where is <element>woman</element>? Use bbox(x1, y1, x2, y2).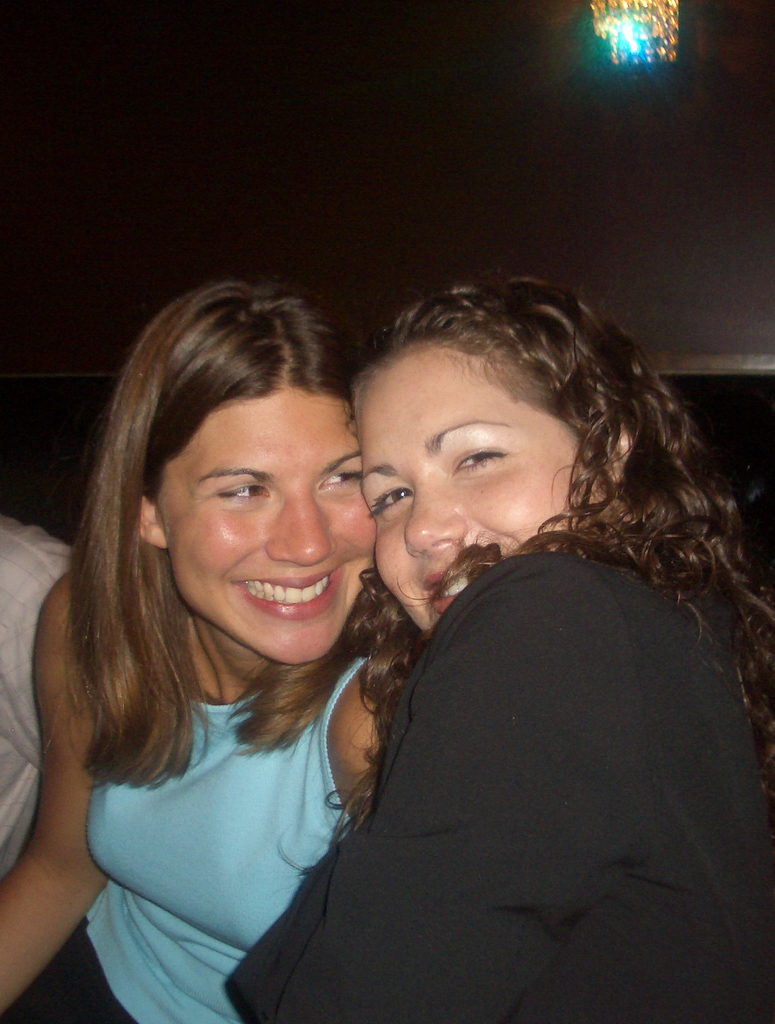
bbox(0, 270, 419, 1023).
